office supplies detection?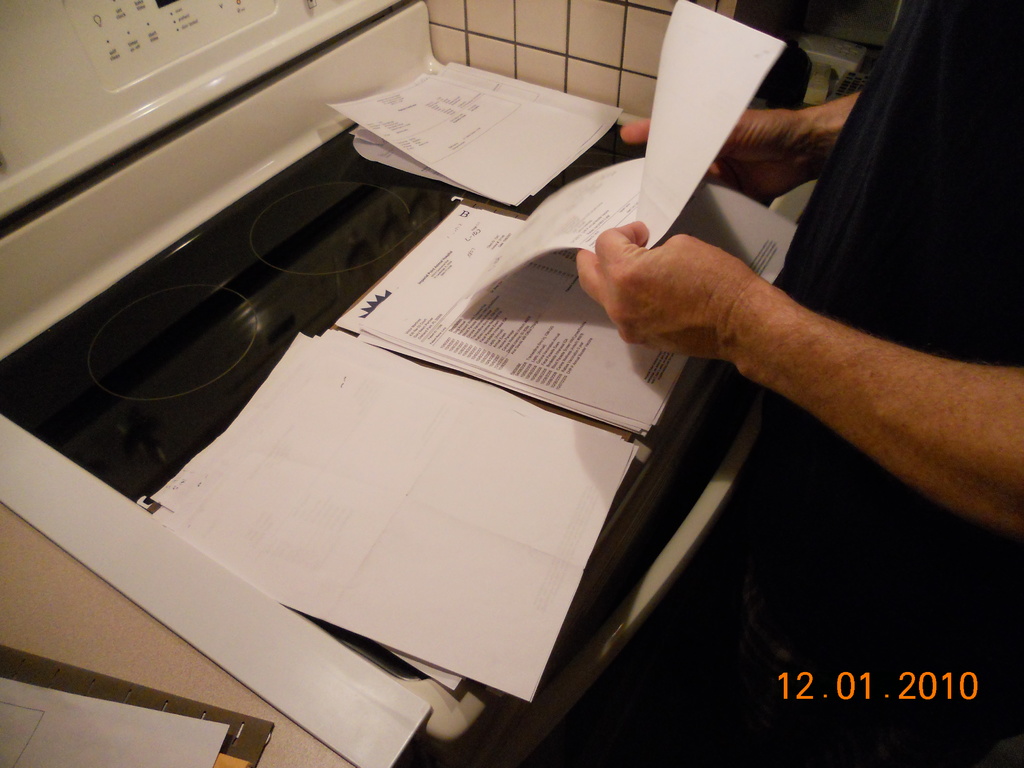
box(335, 192, 703, 435)
